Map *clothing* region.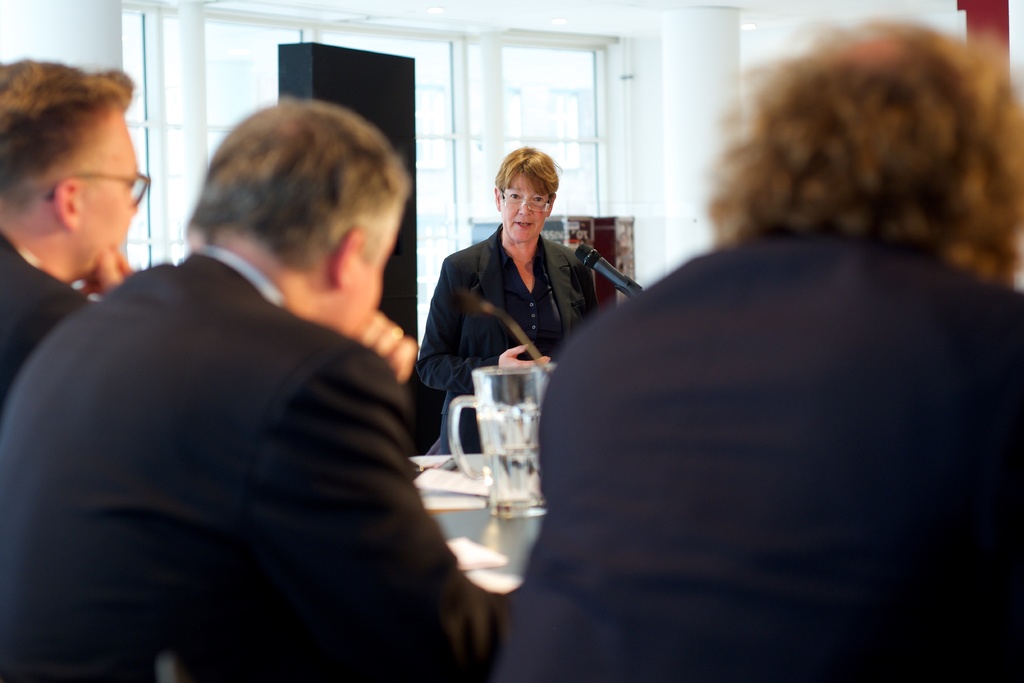
Mapped to [509, 242, 1023, 682].
